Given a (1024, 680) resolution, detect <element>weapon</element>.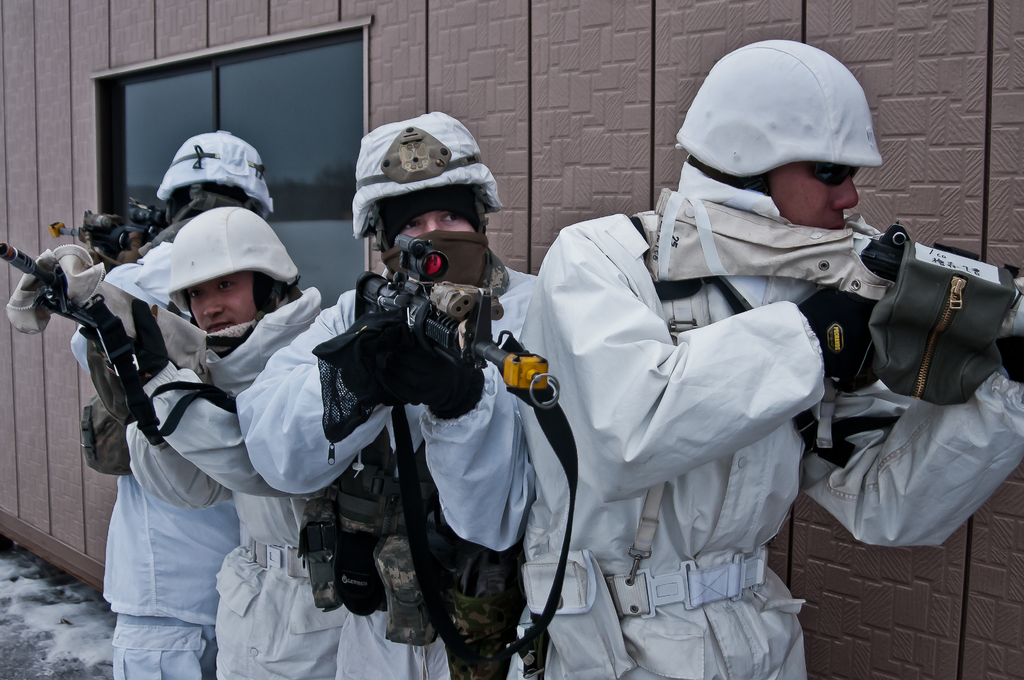
0, 234, 165, 440.
